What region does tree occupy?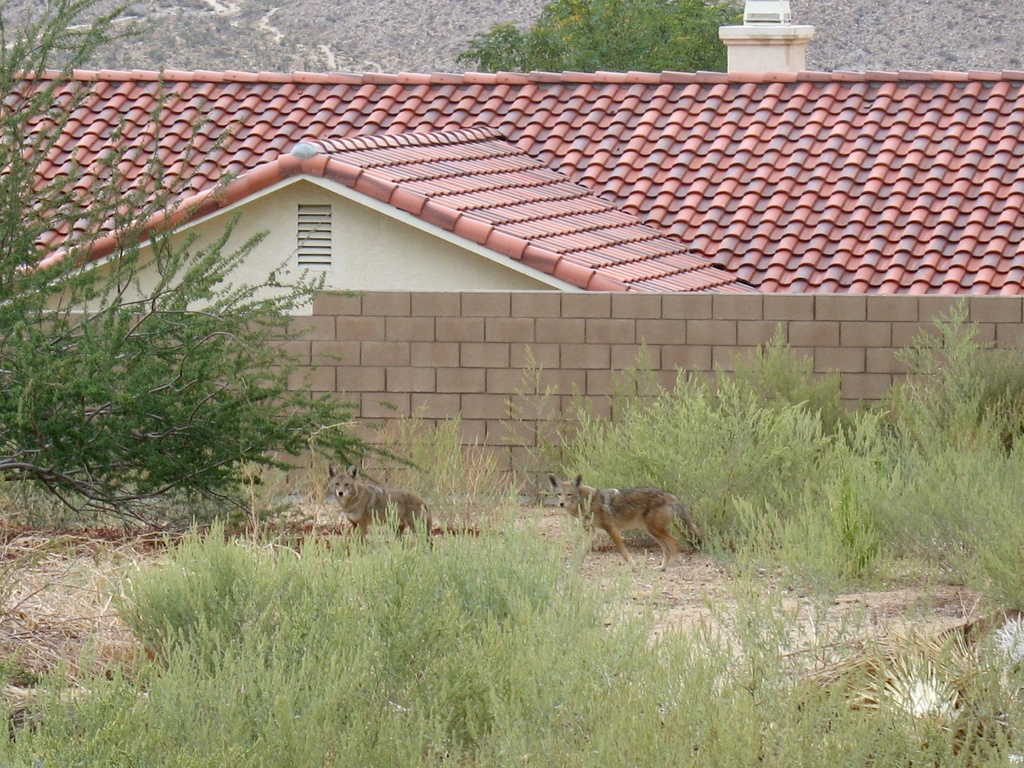
(0,0,428,547).
